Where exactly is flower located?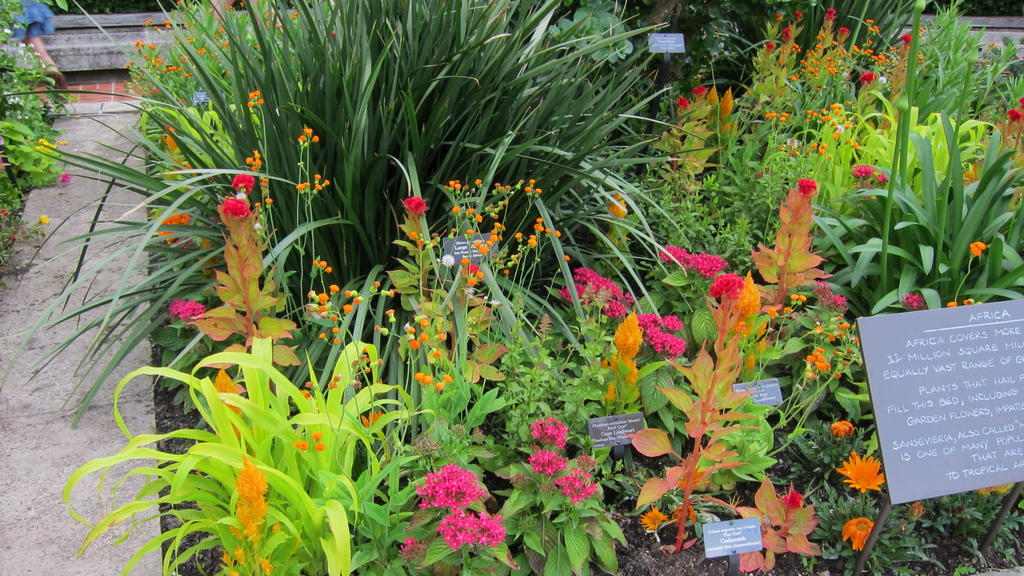
Its bounding box is pyautogui.locateOnScreen(225, 196, 252, 225).
